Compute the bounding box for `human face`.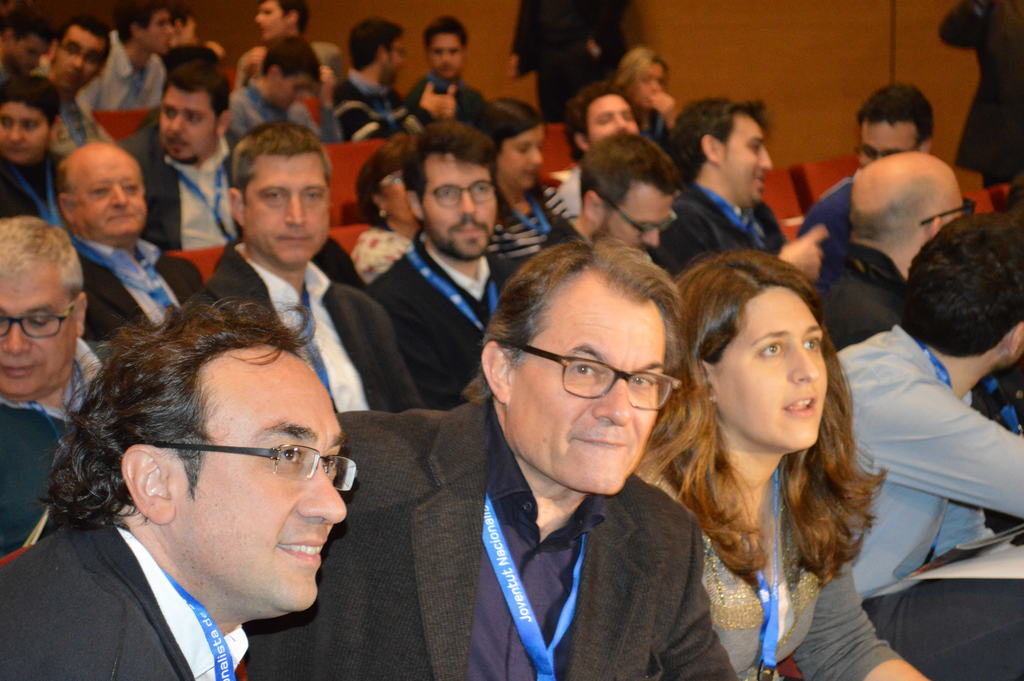
bbox=(636, 62, 664, 106).
